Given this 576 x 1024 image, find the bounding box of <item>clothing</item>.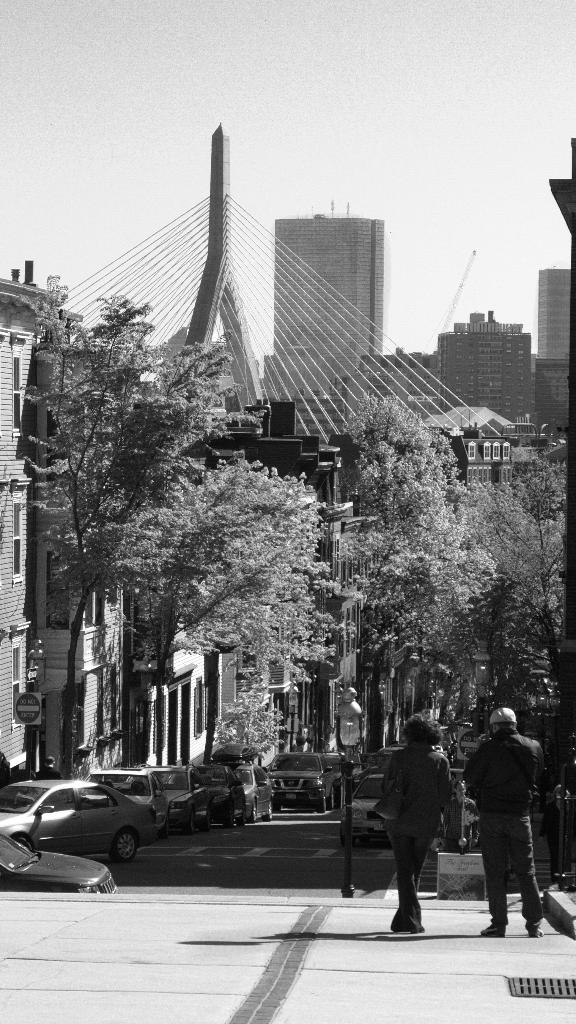
select_region(34, 761, 63, 780).
